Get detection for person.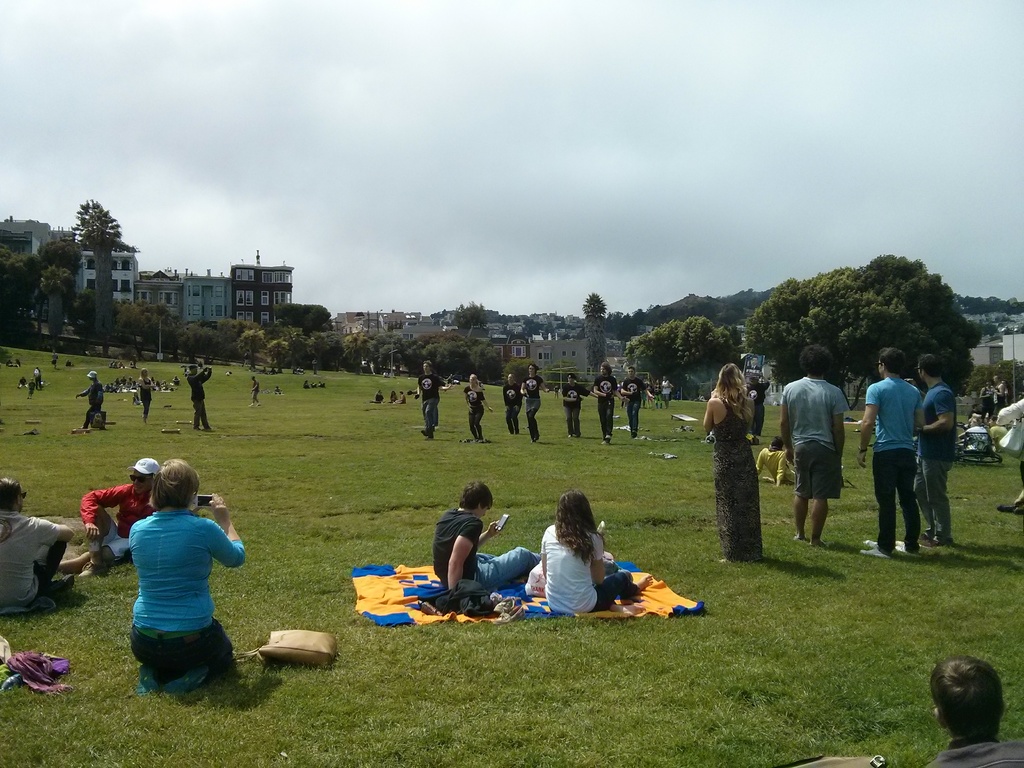
Detection: {"x1": 248, "y1": 372, "x2": 262, "y2": 408}.
